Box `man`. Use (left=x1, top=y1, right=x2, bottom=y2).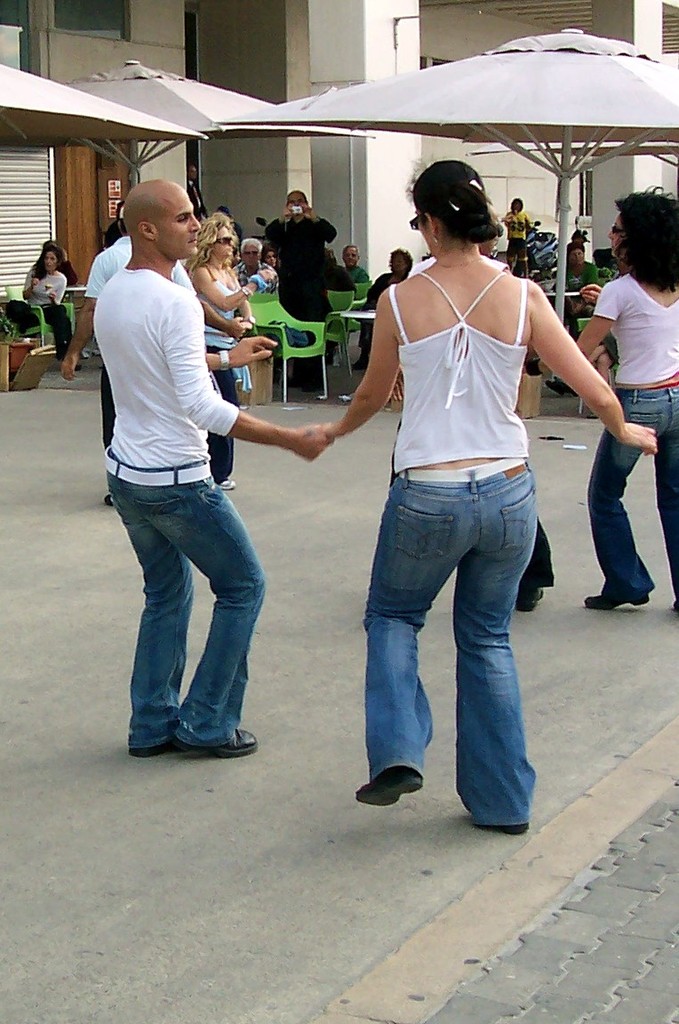
(left=232, top=233, right=276, bottom=286).
